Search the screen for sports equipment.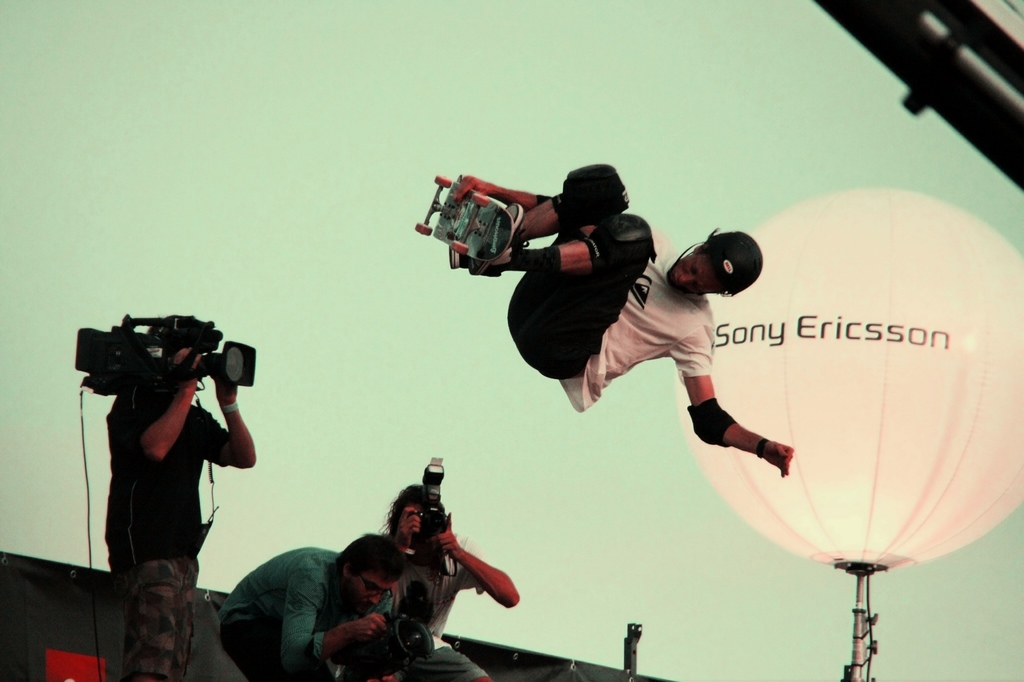
Found at BBox(412, 170, 520, 266).
